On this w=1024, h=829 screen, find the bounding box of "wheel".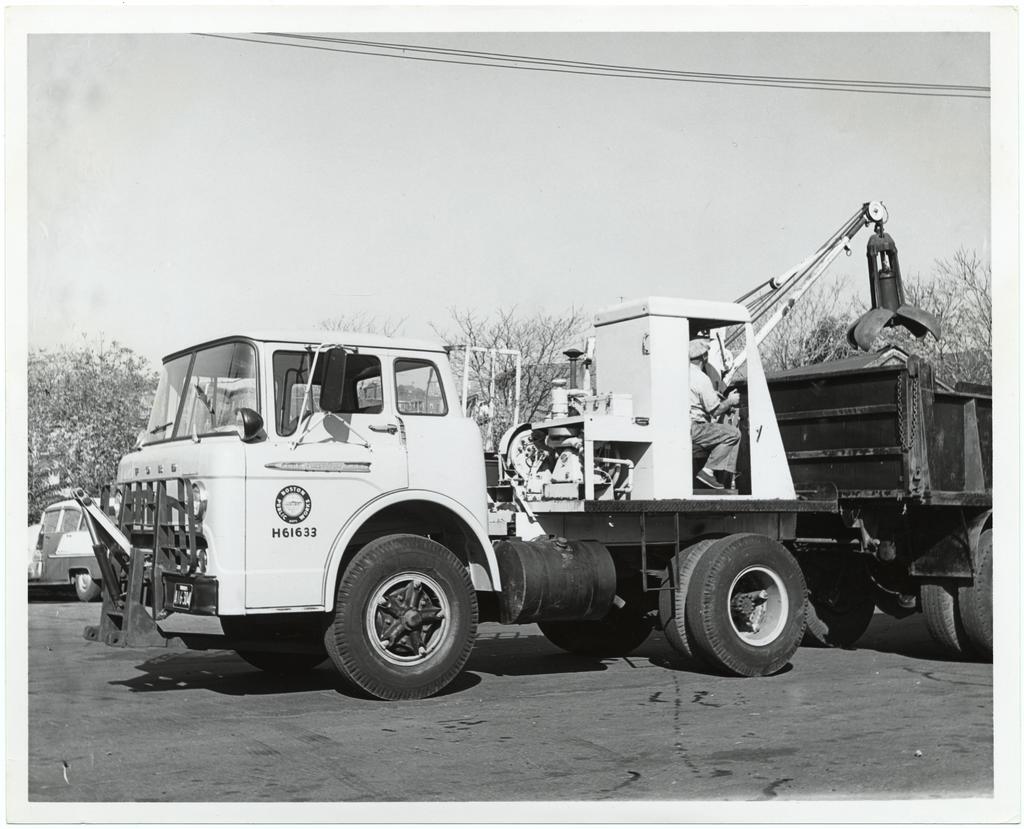
Bounding box: detection(916, 574, 973, 654).
